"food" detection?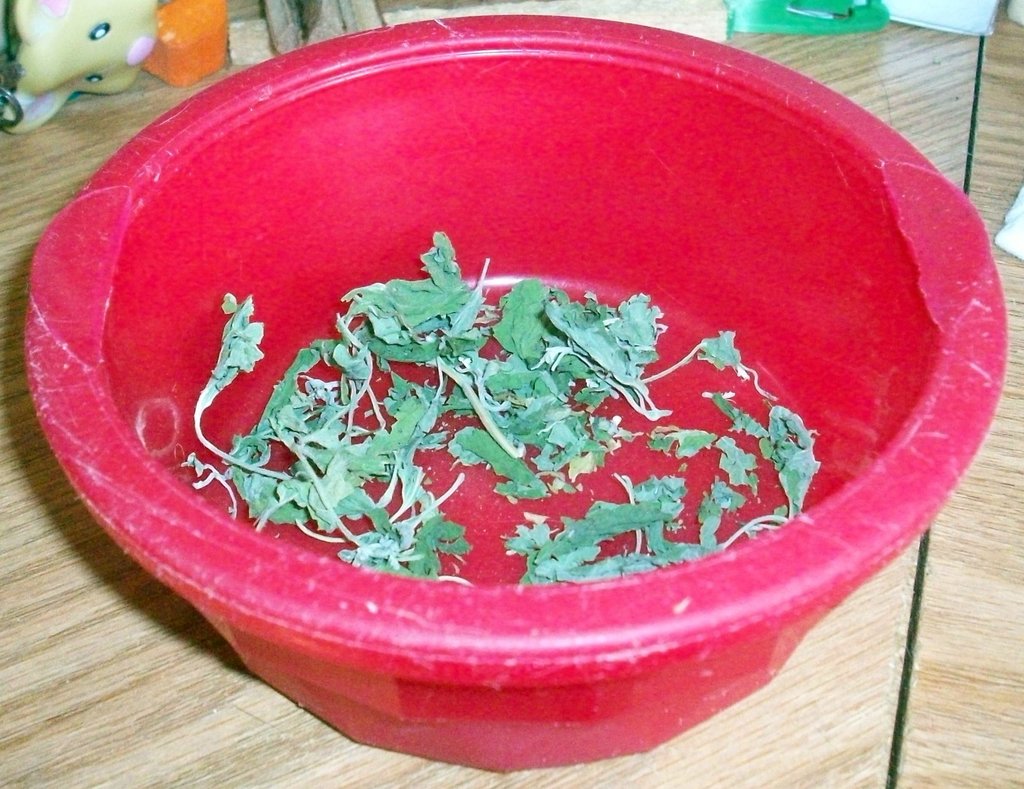
detection(204, 234, 817, 585)
